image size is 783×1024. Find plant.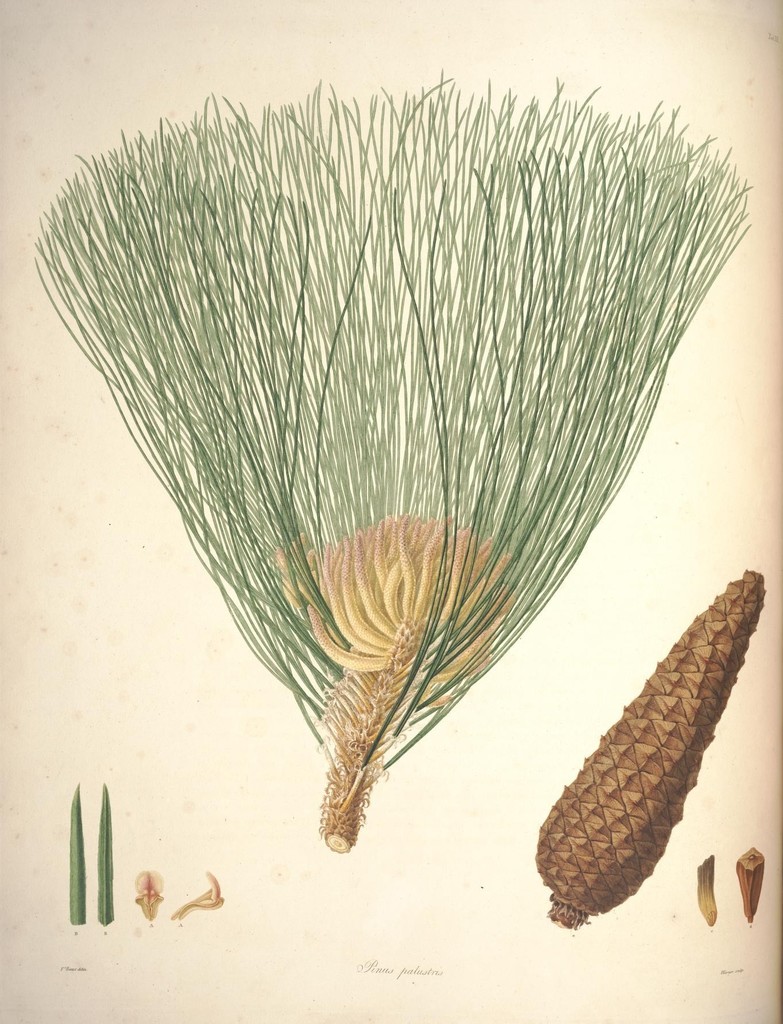
Rect(6, 43, 763, 867).
